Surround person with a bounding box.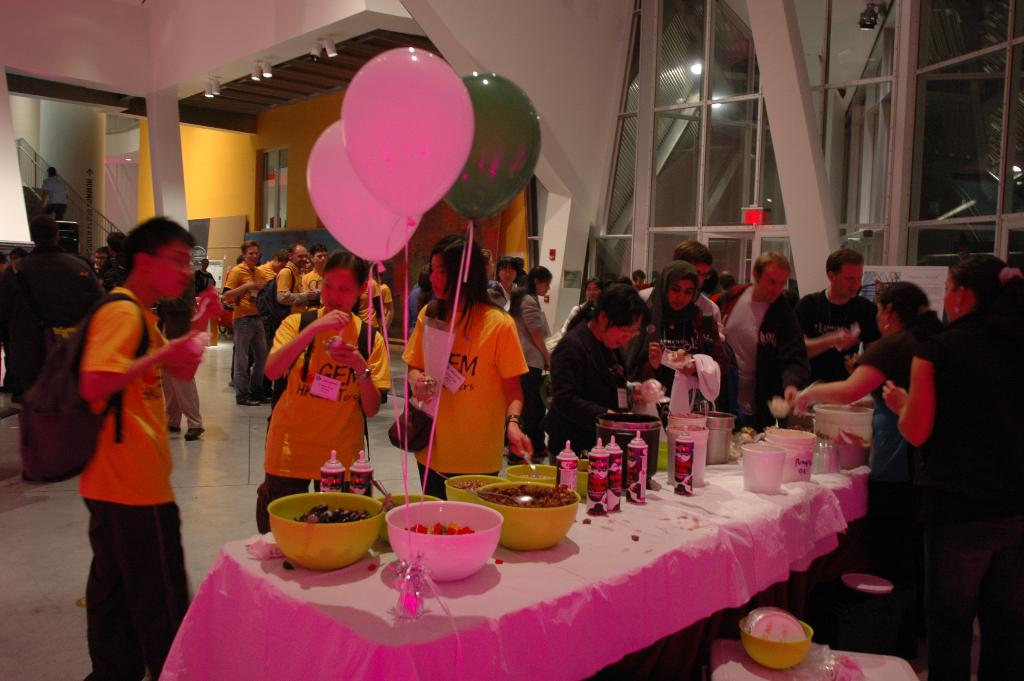
[95, 234, 126, 284].
